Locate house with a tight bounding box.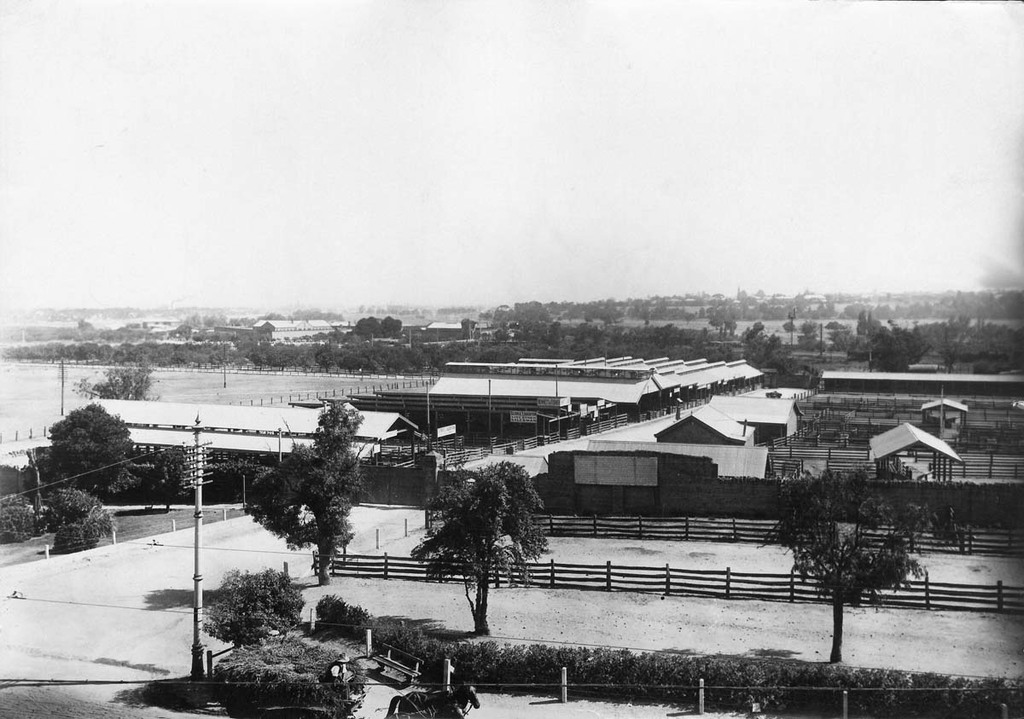
pyautogui.locateOnScreen(655, 406, 756, 449).
